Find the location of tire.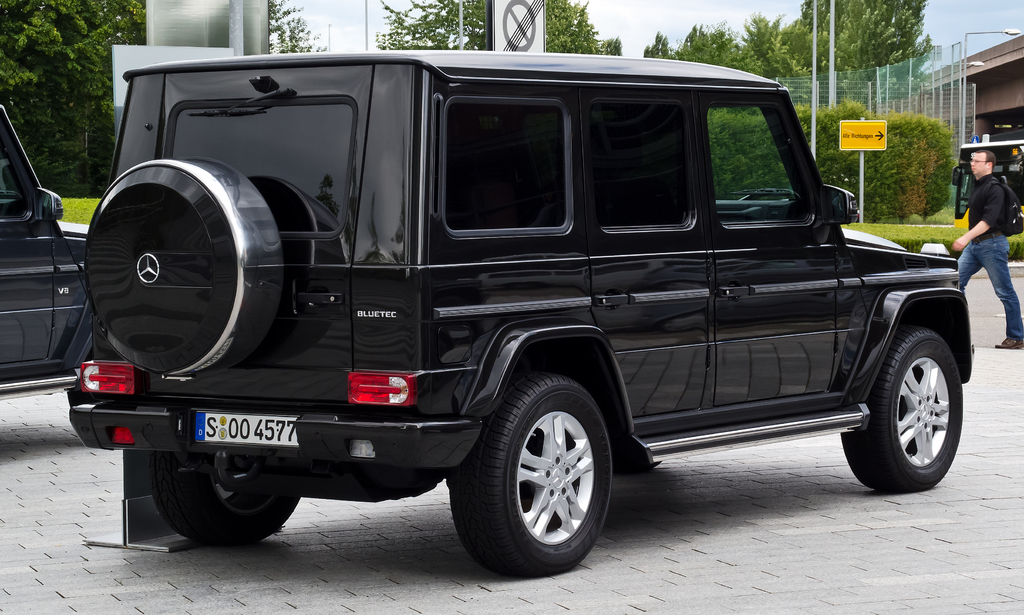
Location: <box>148,449,304,543</box>.
